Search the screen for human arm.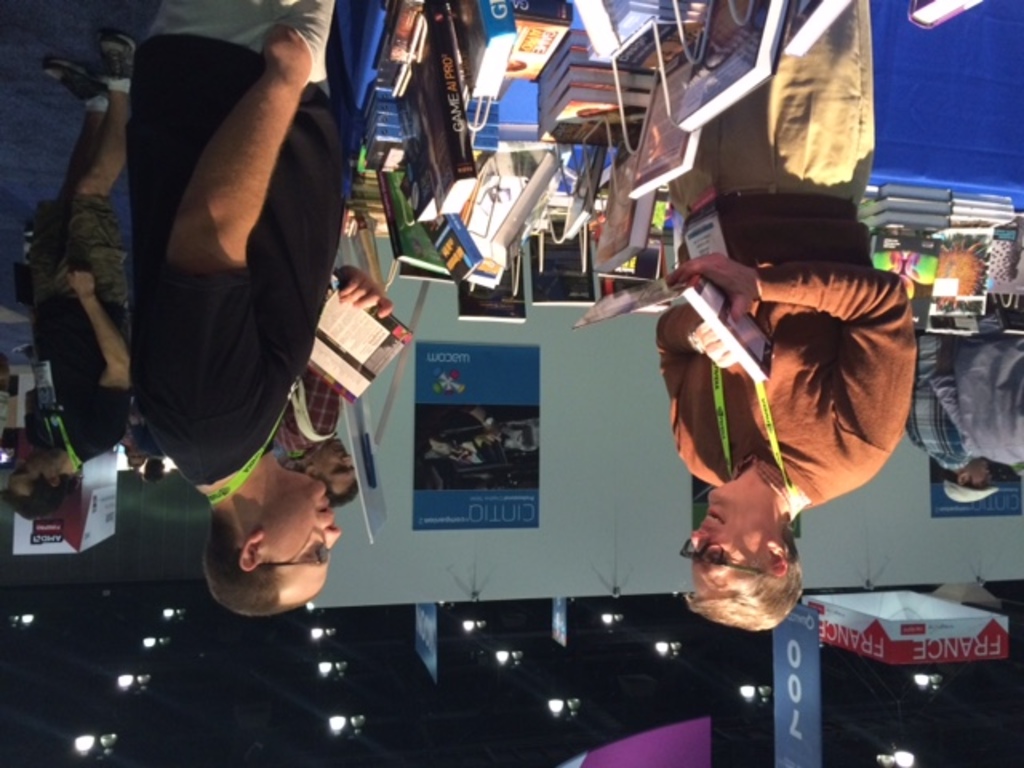
Found at (left=333, top=261, right=392, bottom=315).
